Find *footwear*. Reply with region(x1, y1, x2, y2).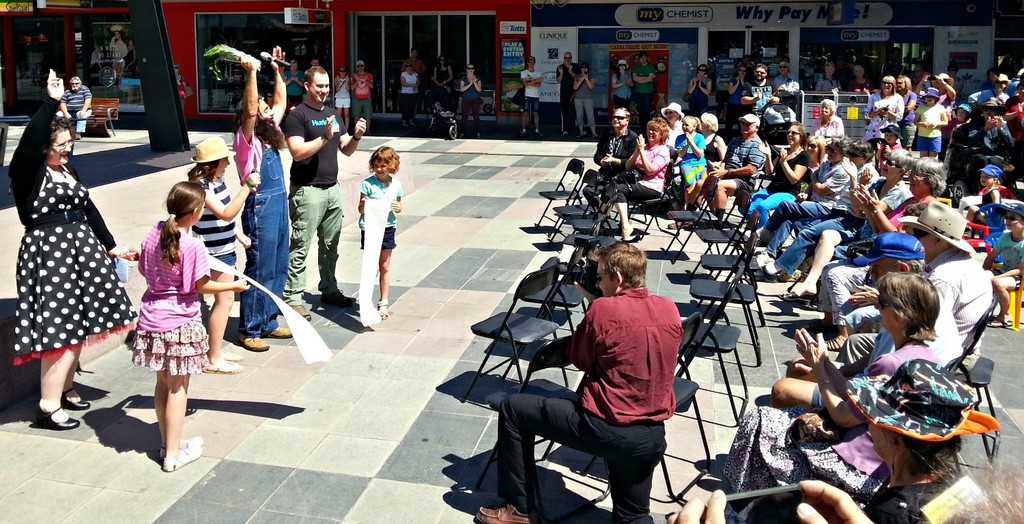
region(756, 260, 781, 280).
